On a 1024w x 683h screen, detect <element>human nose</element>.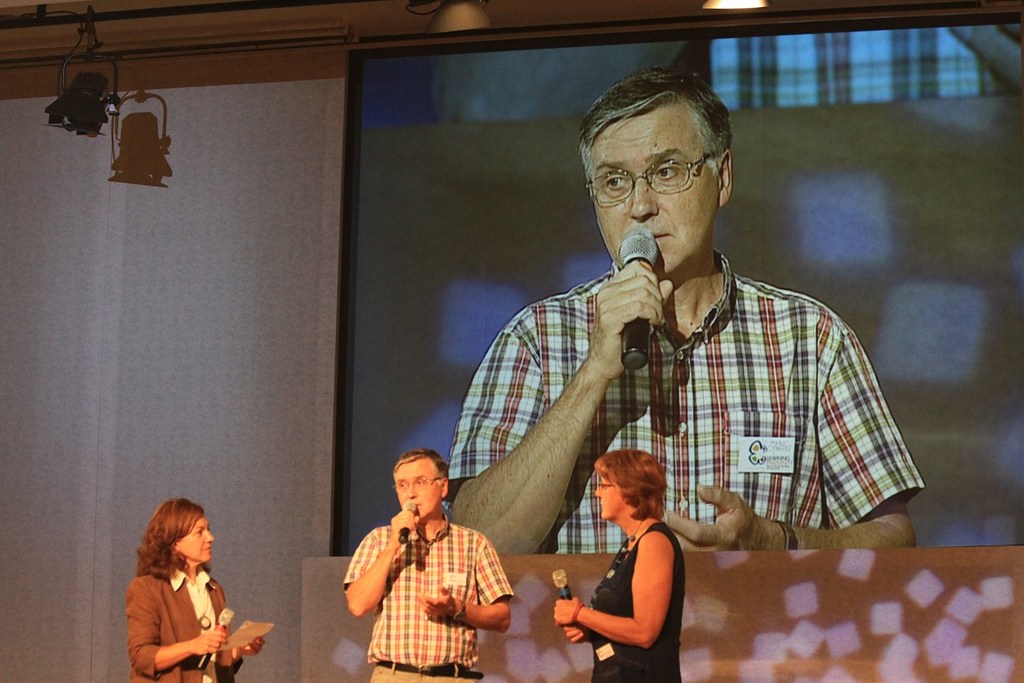
{"left": 205, "top": 526, "right": 212, "bottom": 537}.
